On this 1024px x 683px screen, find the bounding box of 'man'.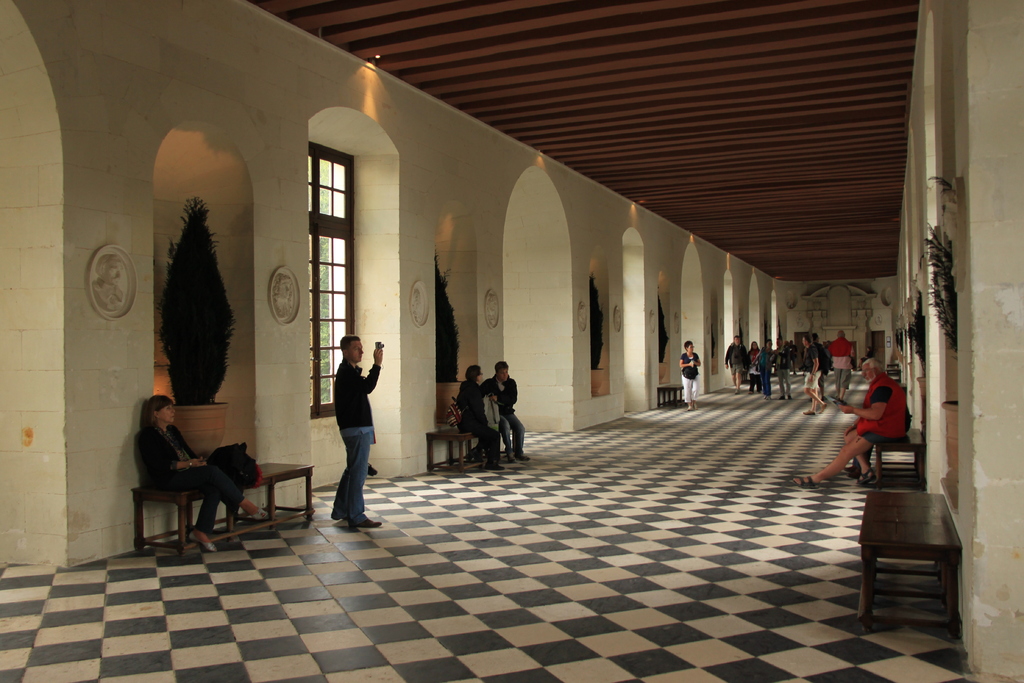
Bounding box: (479,361,530,463).
